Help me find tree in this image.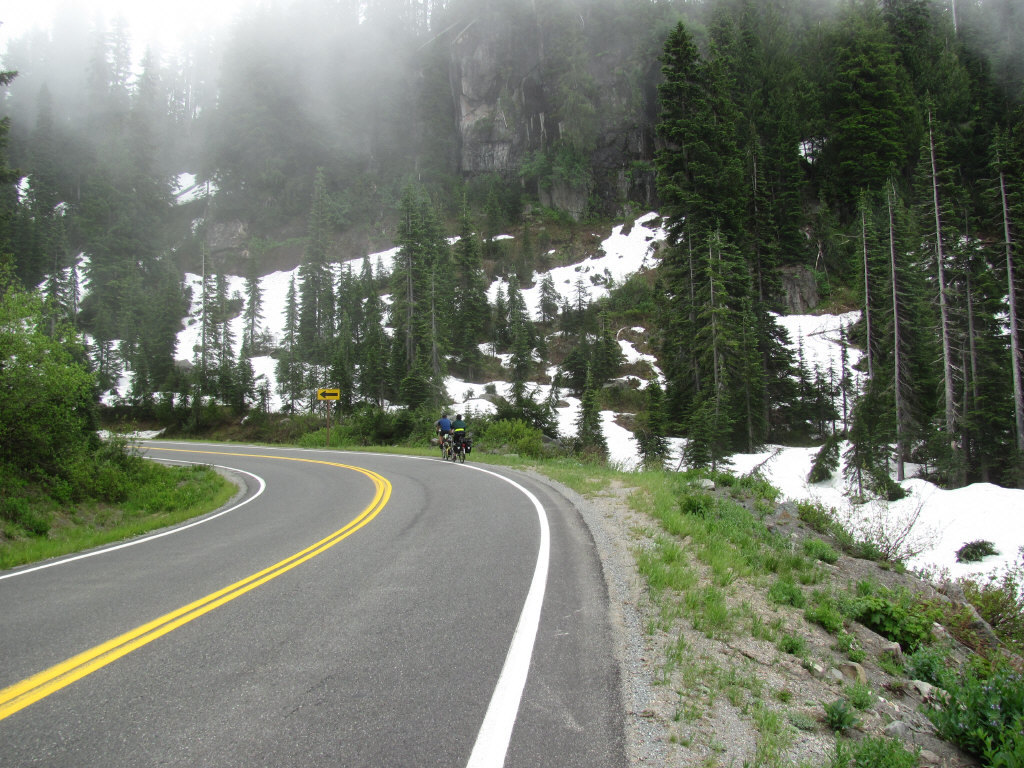
Found it: x1=925, y1=54, x2=1023, y2=461.
